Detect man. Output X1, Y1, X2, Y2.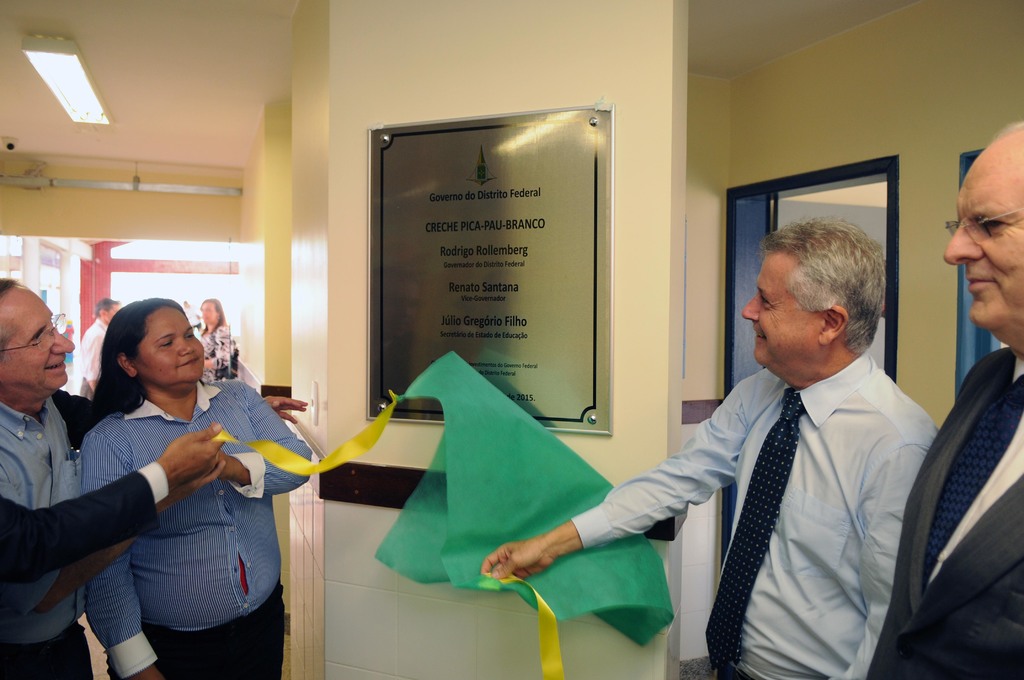
863, 122, 1023, 679.
